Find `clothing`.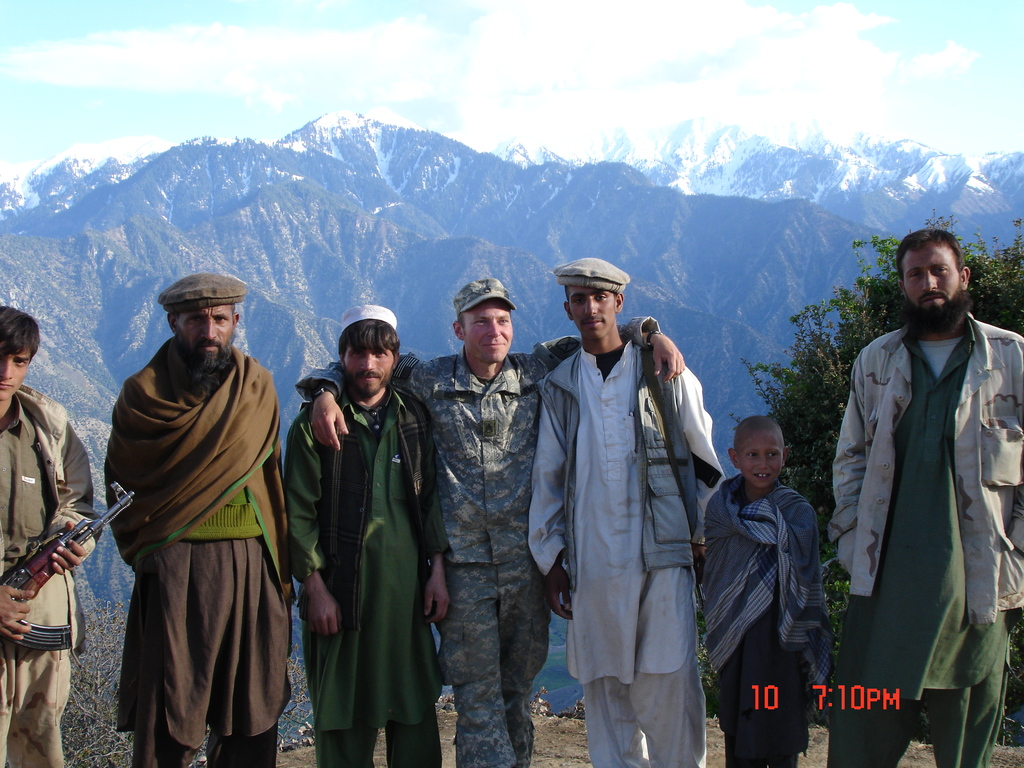
select_region(92, 282, 298, 767).
